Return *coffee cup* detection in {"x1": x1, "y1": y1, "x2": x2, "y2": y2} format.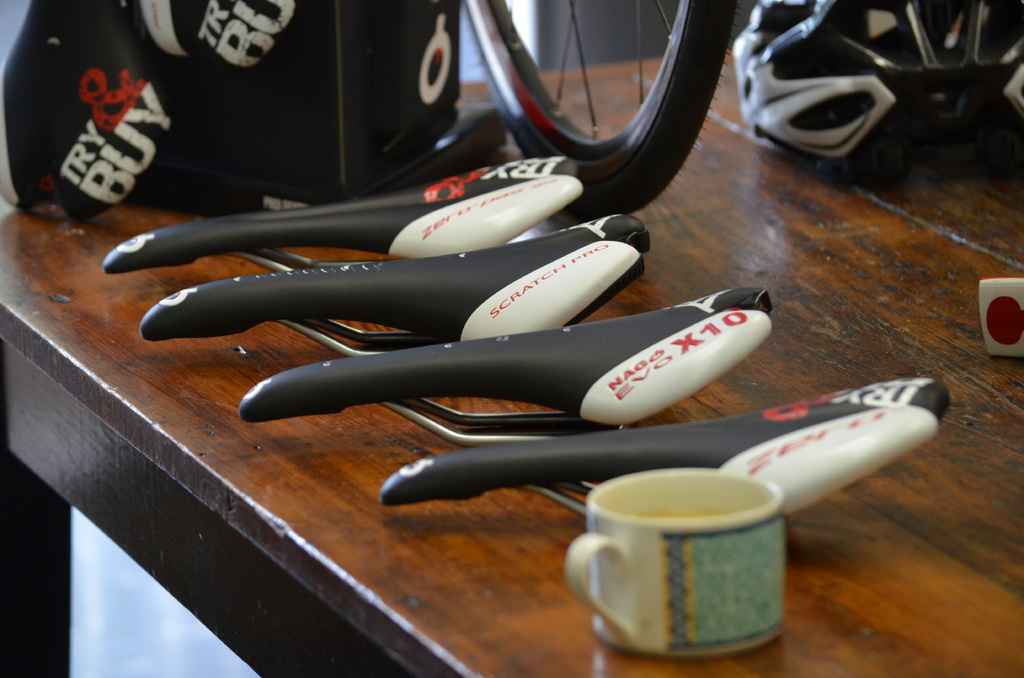
{"x1": 566, "y1": 470, "x2": 786, "y2": 663}.
